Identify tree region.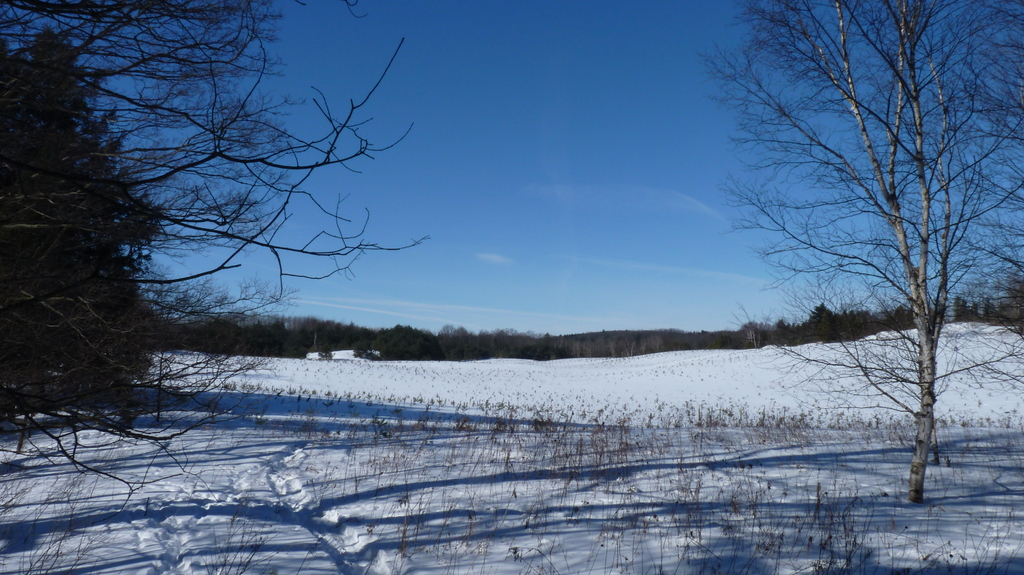
Region: pyautogui.locateOnScreen(793, 322, 801, 348).
